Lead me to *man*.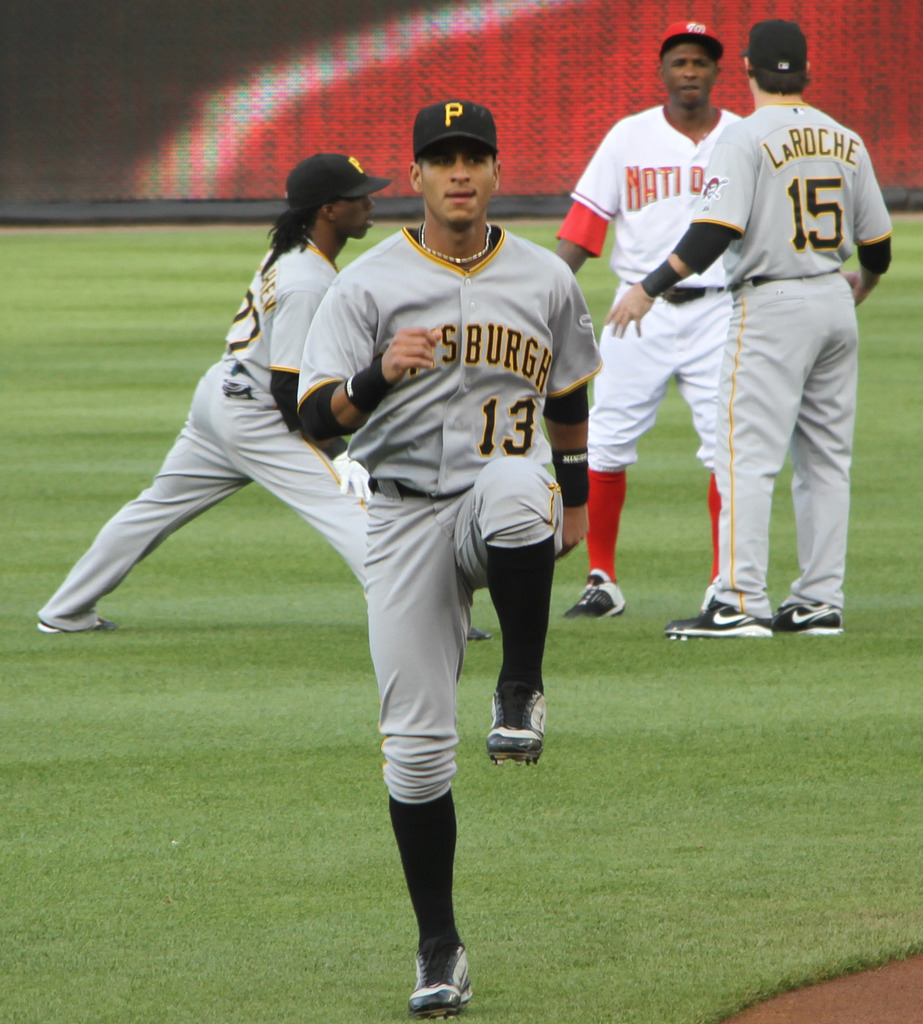
Lead to 554:17:747:620.
